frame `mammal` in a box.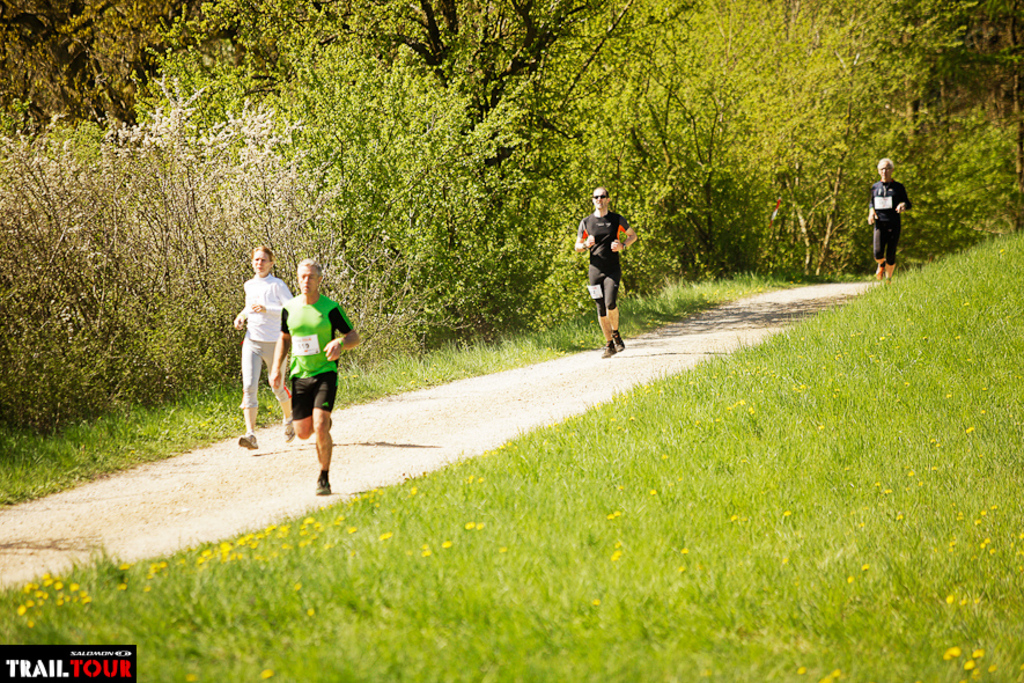
575 191 629 336.
